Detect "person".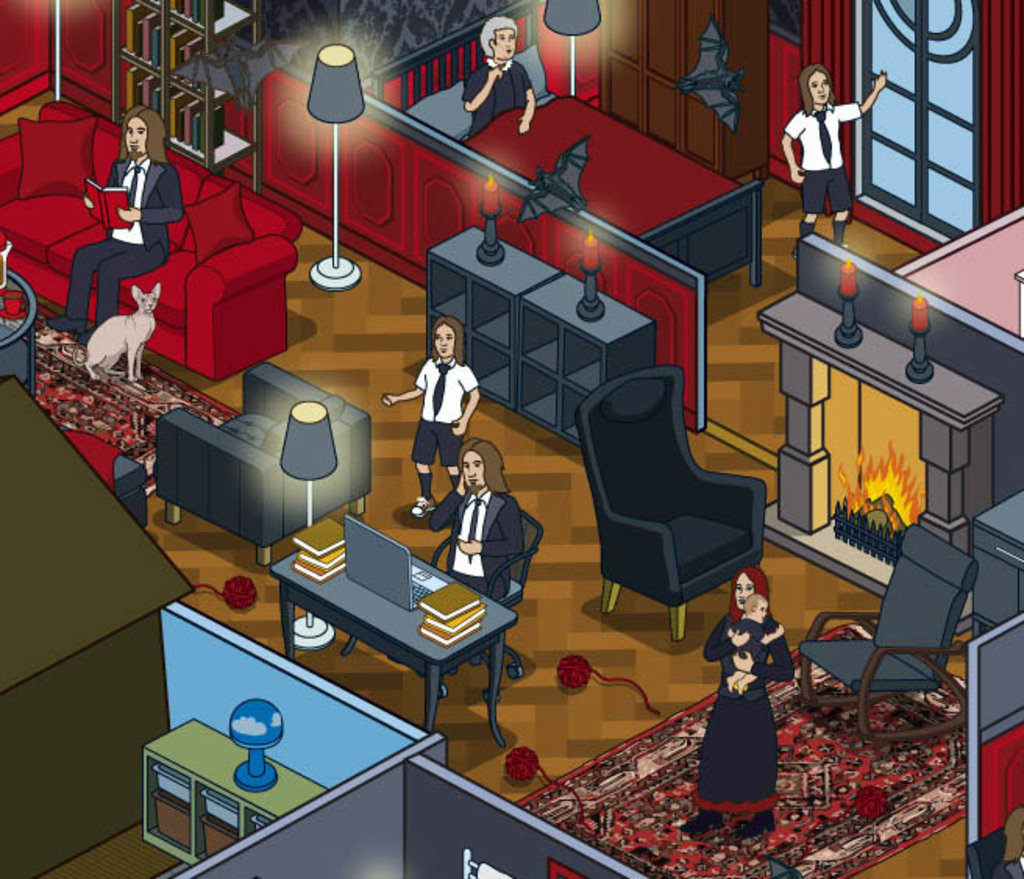
Detected at l=392, t=317, r=470, b=517.
